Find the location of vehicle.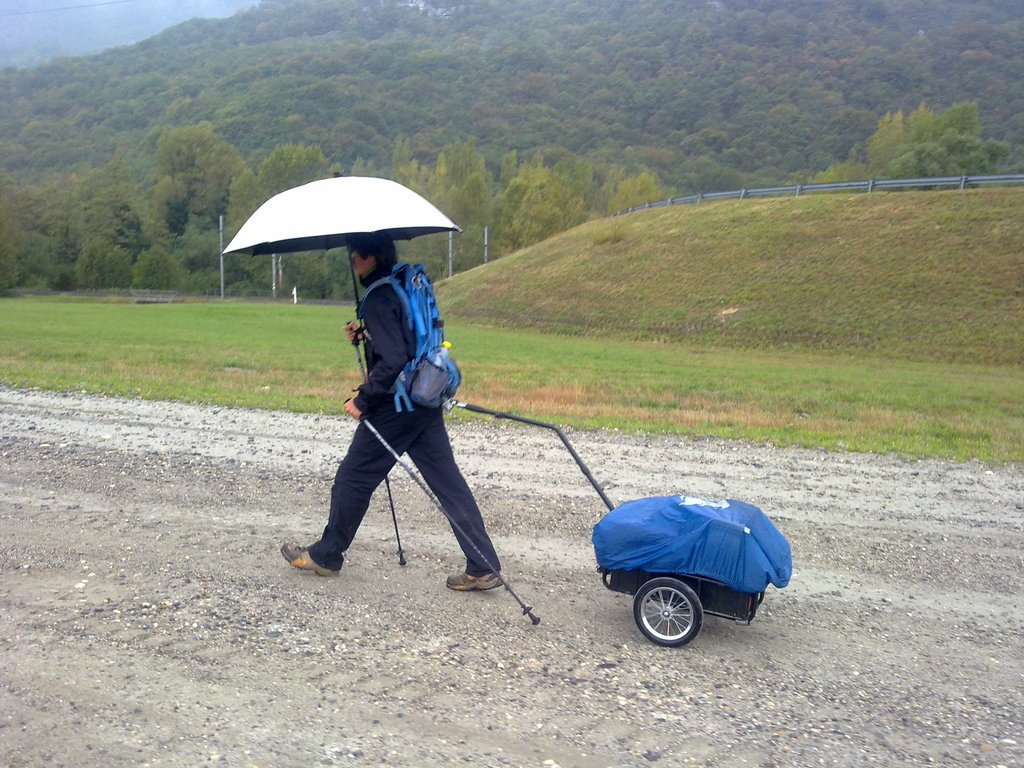
Location: {"left": 449, "top": 397, "right": 791, "bottom": 645}.
